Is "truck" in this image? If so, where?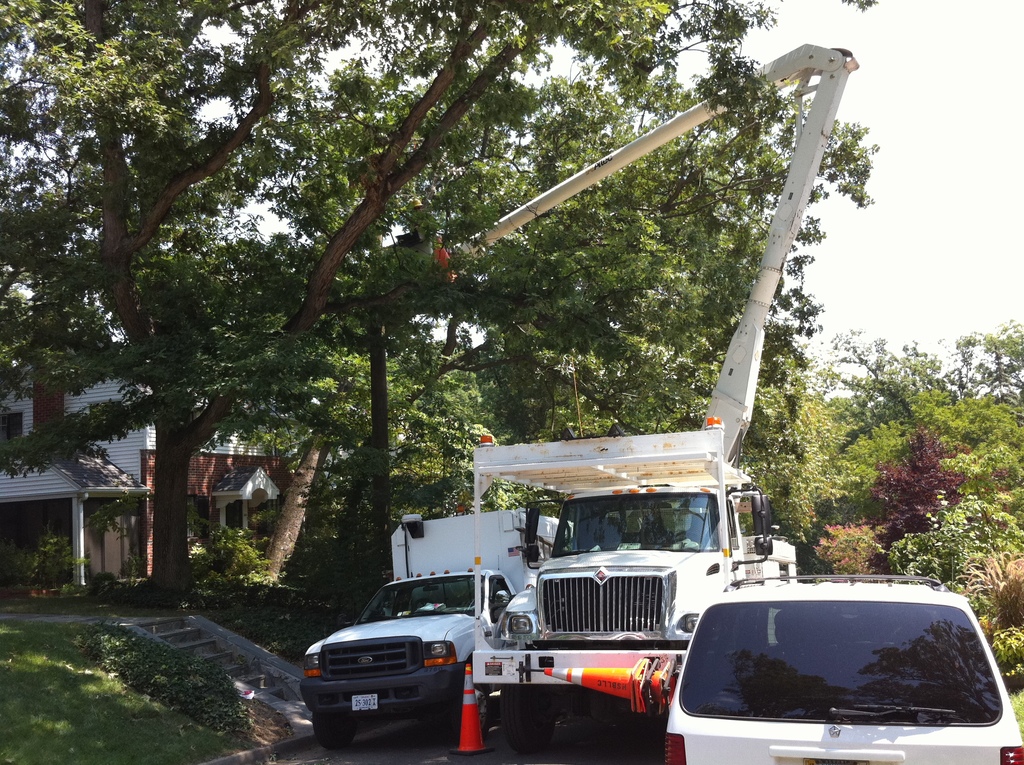
Yes, at 466, 417, 813, 764.
